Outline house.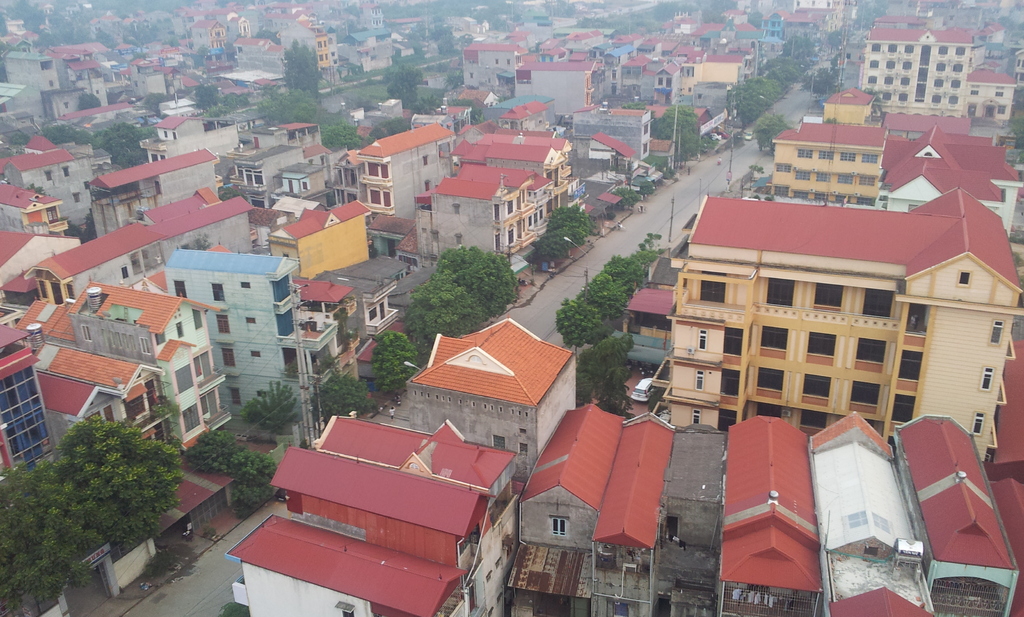
Outline: 148/189/261/242.
